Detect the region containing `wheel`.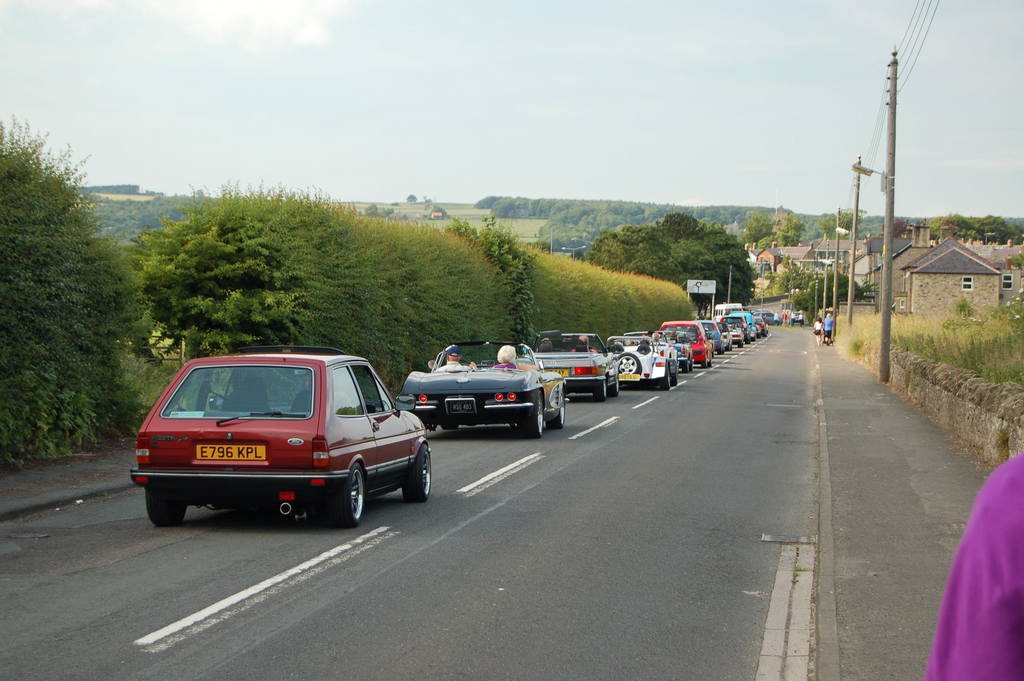
left=671, top=365, right=680, bottom=387.
